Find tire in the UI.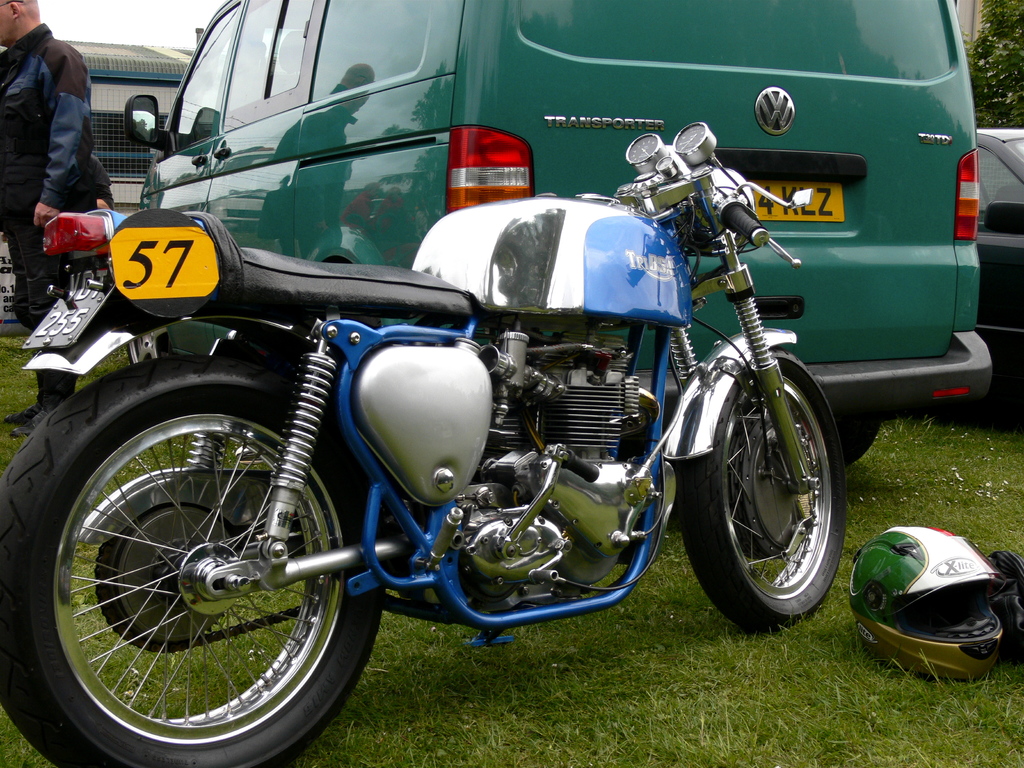
UI element at rect(678, 348, 844, 631).
